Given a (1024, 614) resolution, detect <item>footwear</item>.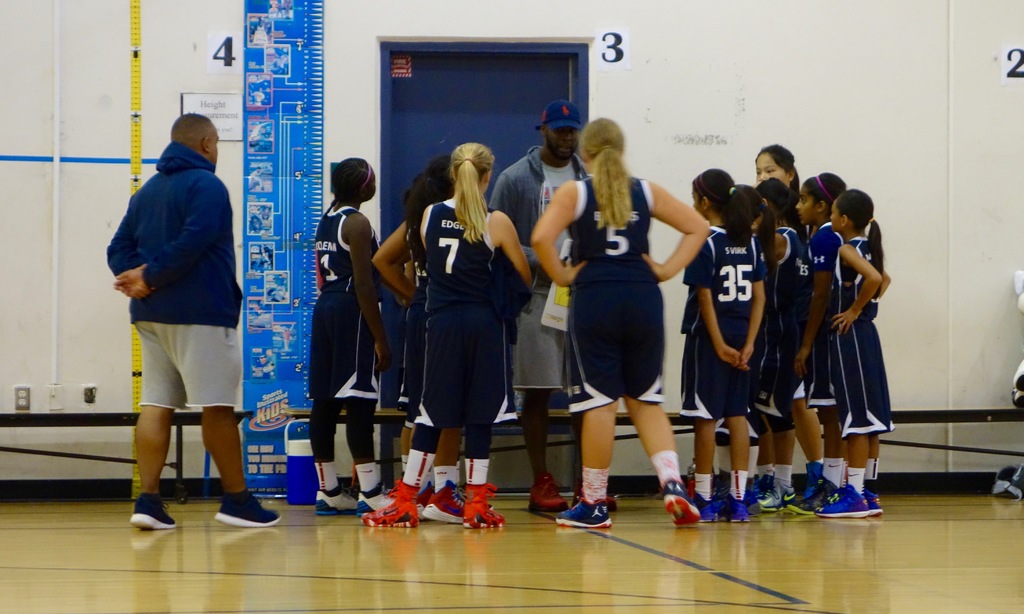
[x1=314, y1=489, x2=359, y2=517].
